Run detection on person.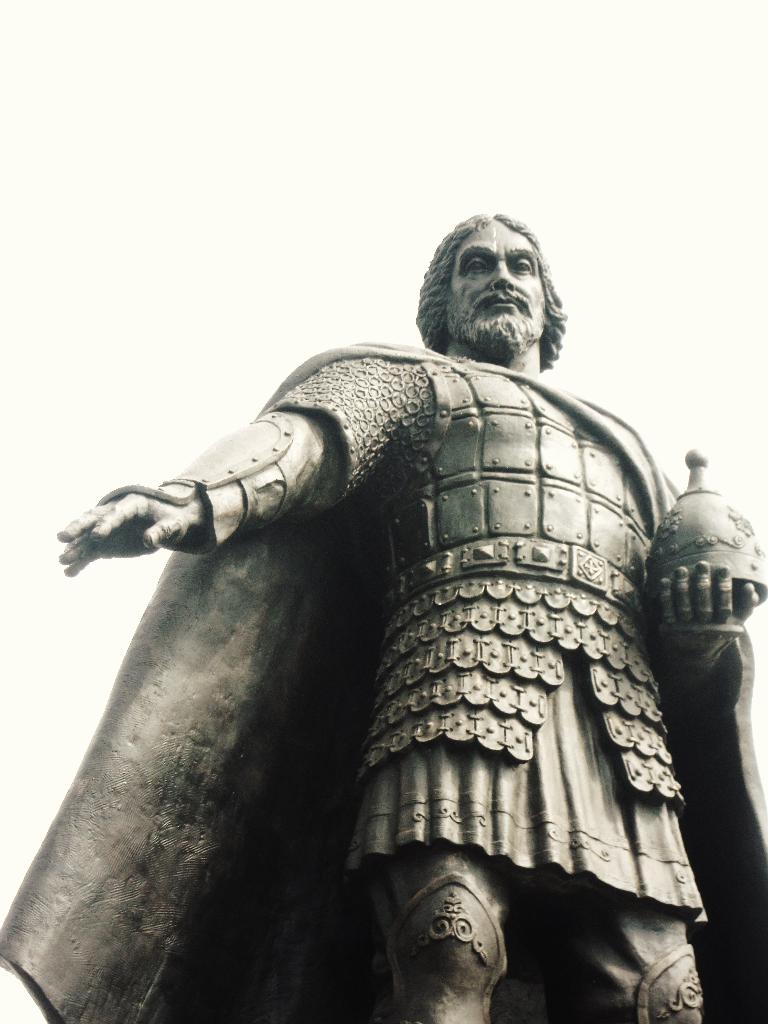
Result: [52,227,721,1021].
